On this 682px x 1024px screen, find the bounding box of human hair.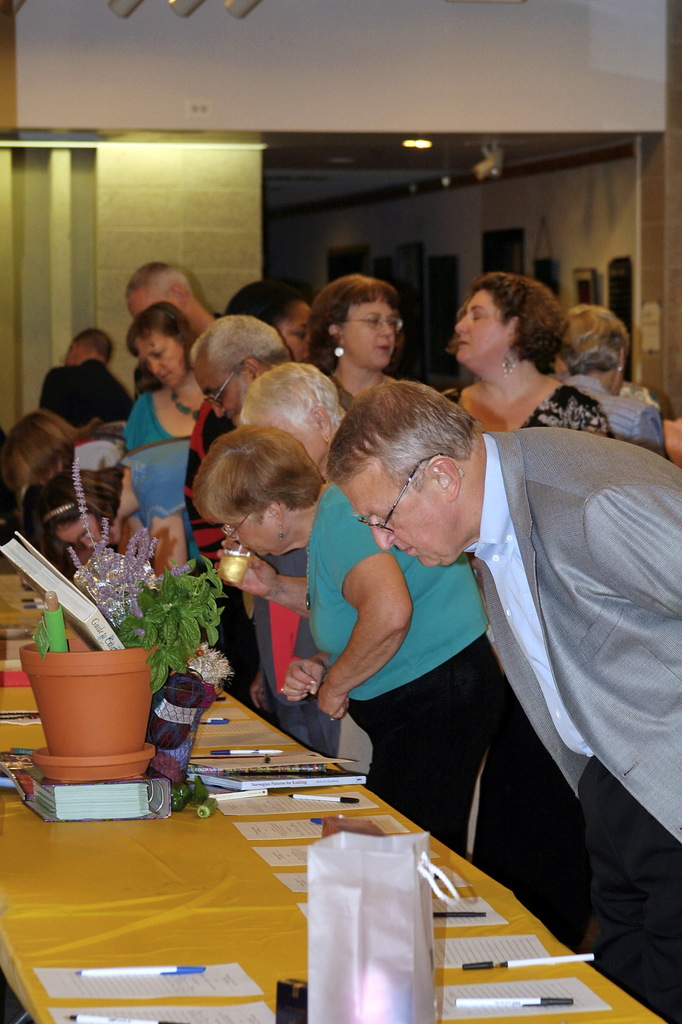
Bounding box: BBox(315, 377, 485, 487).
